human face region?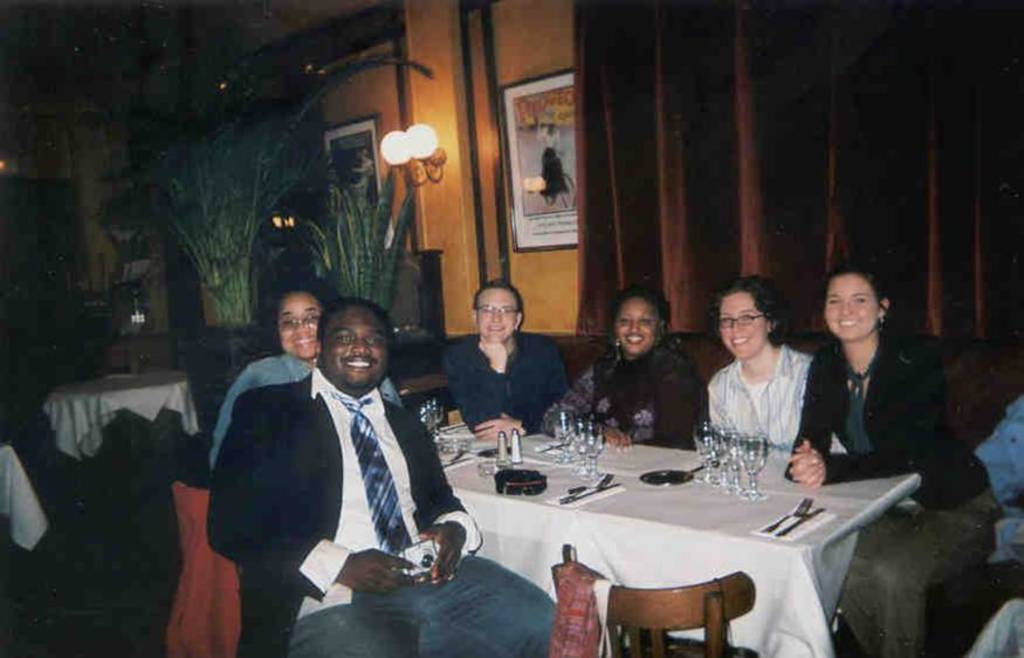
325,308,390,386
